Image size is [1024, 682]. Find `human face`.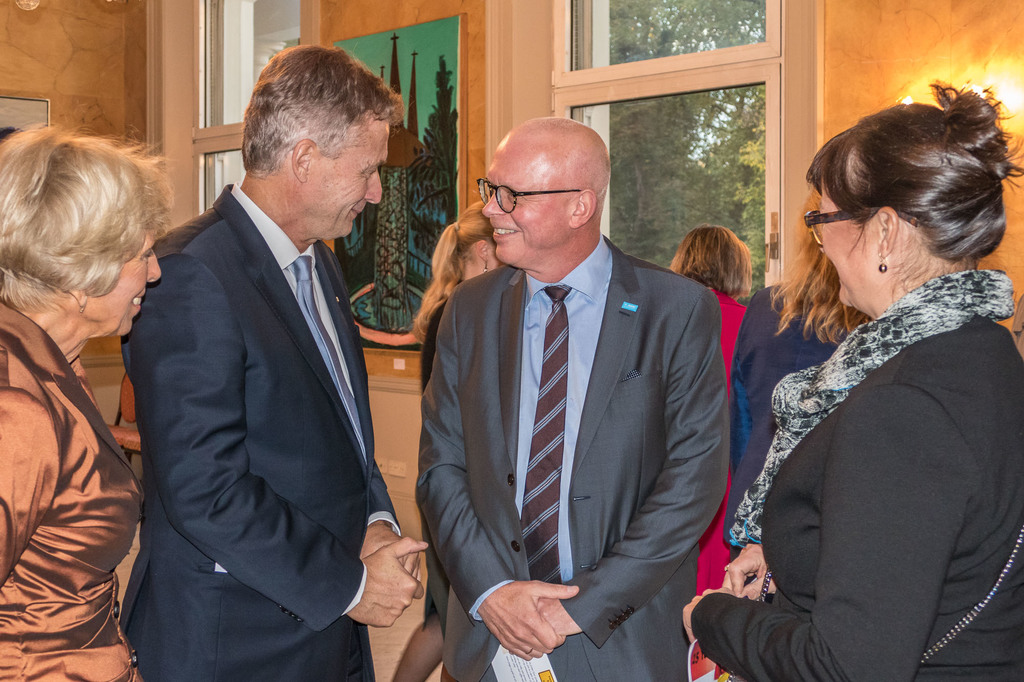
819,184,887,315.
